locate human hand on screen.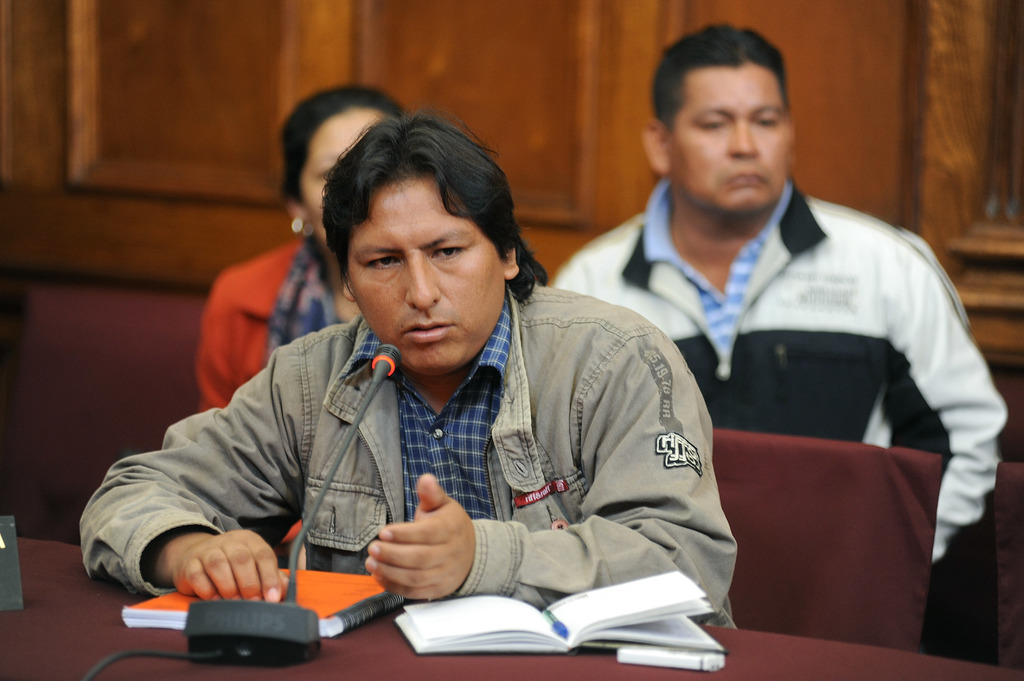
On screen at left=370, top=499, right=479, bottom=604.
